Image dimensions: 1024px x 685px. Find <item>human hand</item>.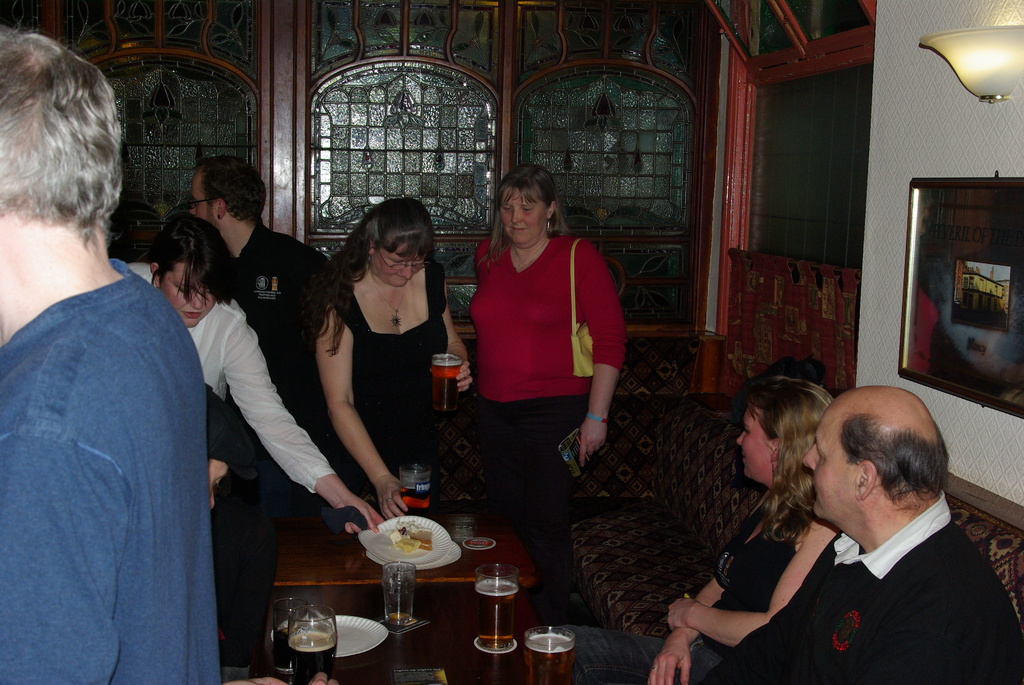
378,473,413,521.
